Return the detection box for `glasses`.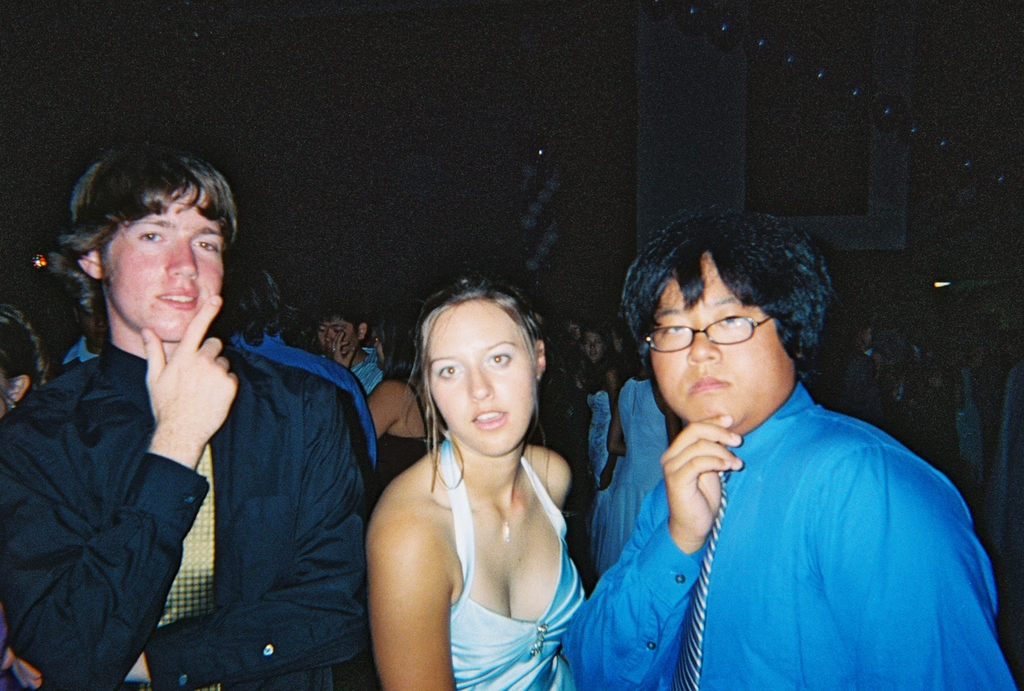
<bbox>643, 305, 773, 357</bbox>.
